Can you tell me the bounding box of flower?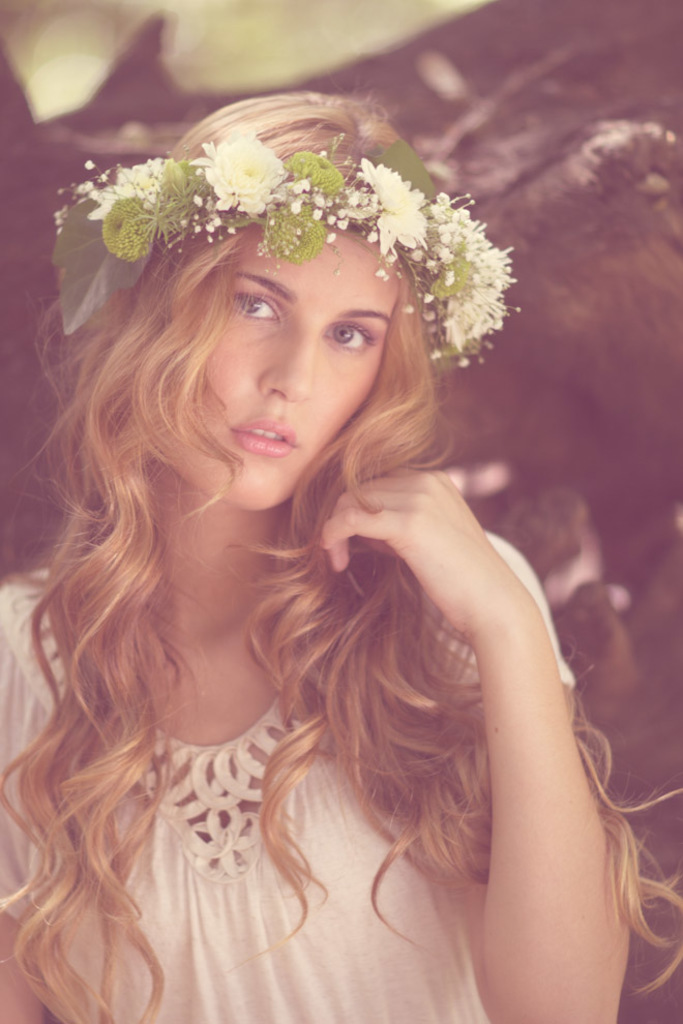
Rect(201, 123, 291, 206).
